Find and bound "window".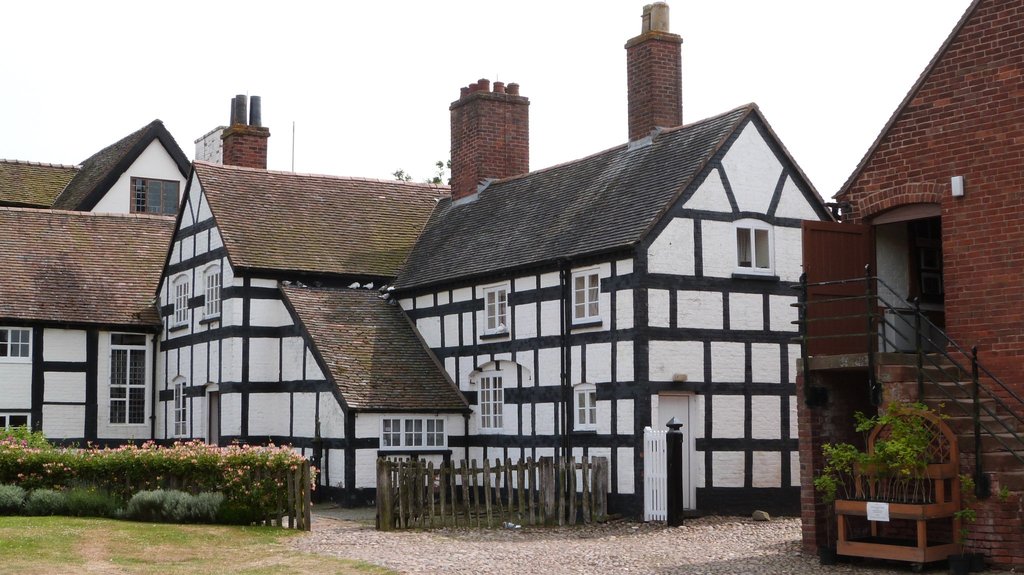
Bound: Rect(466, 369, 506, 438).
